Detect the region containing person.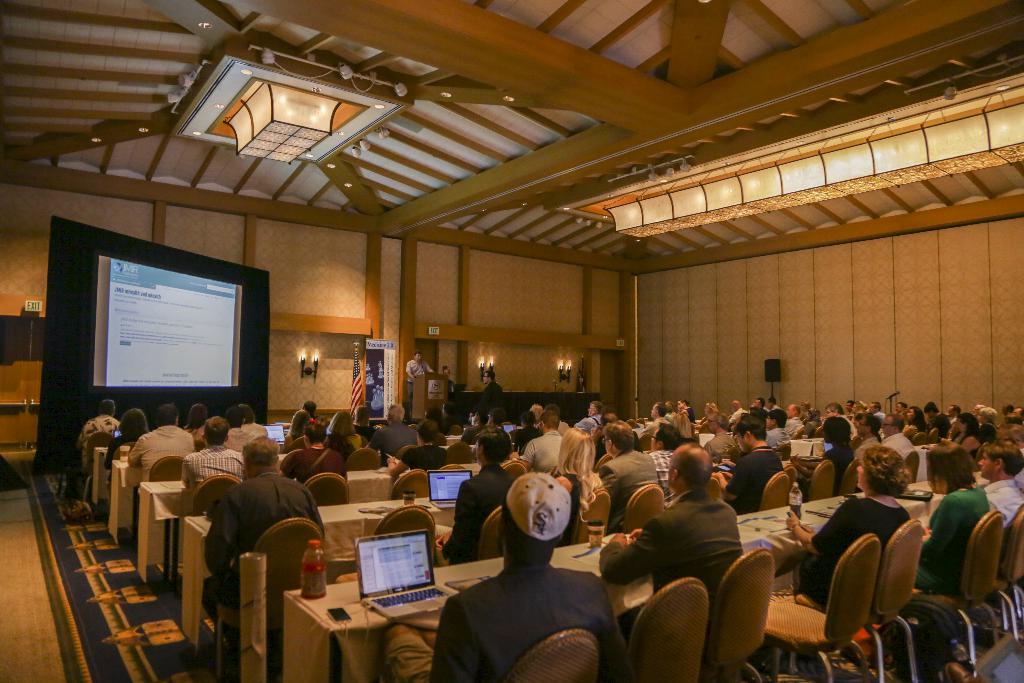
region(101, 399, 158, 486).
